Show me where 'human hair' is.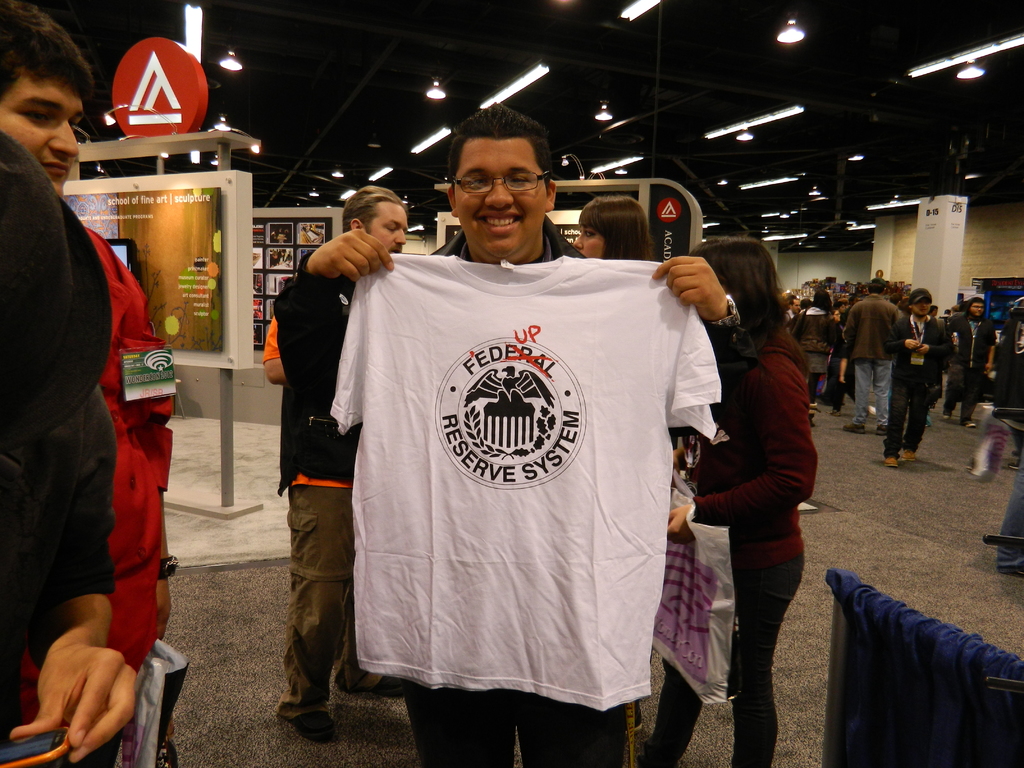
'human hair' is at region(341, 186, 407, 234).
